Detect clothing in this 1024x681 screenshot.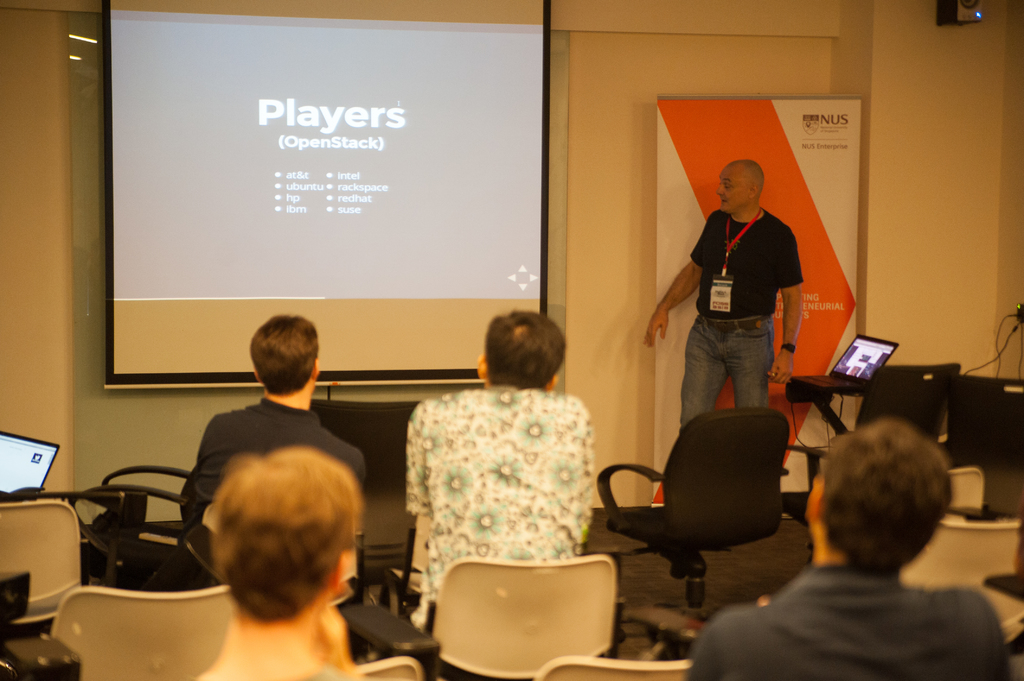
Detection: 684,204,803,435.
